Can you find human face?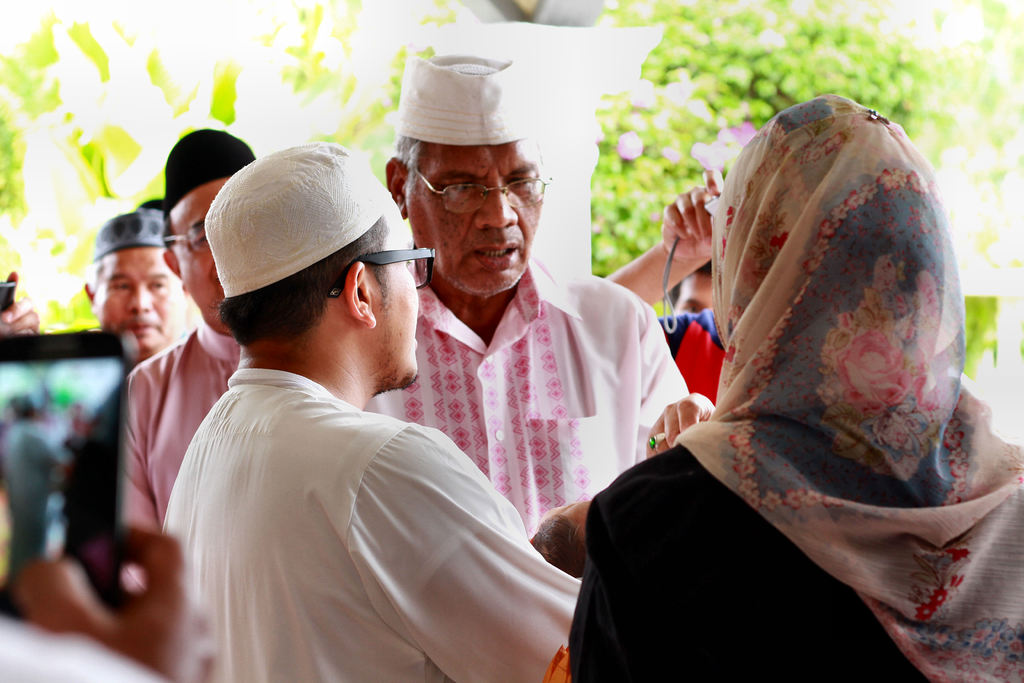
Yes, bounding box: pyautogui.locateOnScreen(88, 243, 181, 356).
